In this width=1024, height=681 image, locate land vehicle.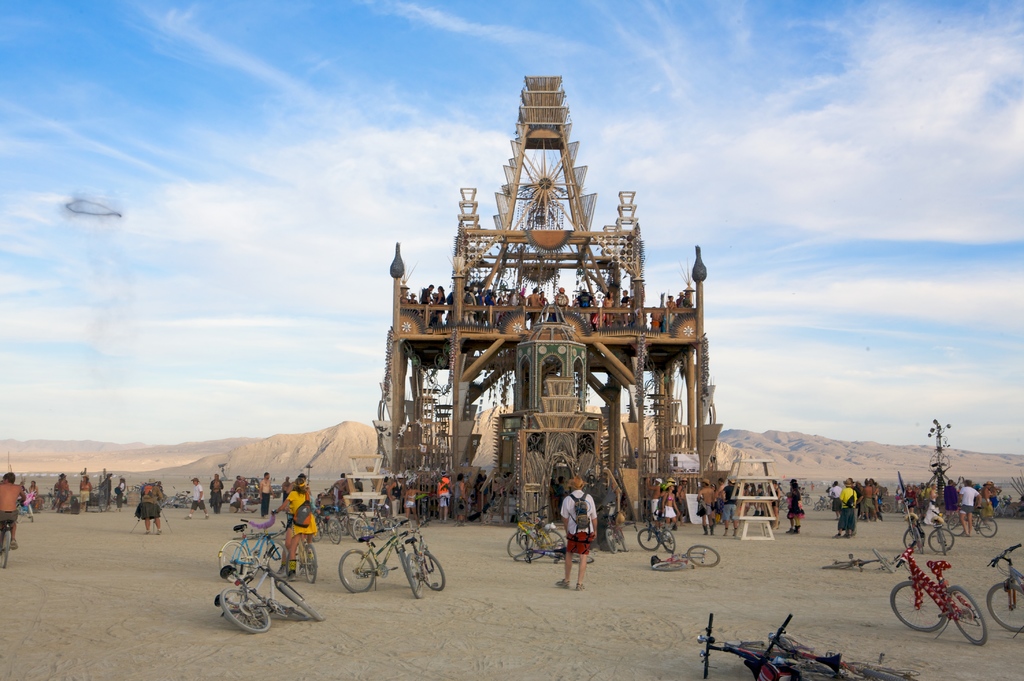
Bounding box: pyautogui.locateOnScreen(525, 548, 598, 561).
